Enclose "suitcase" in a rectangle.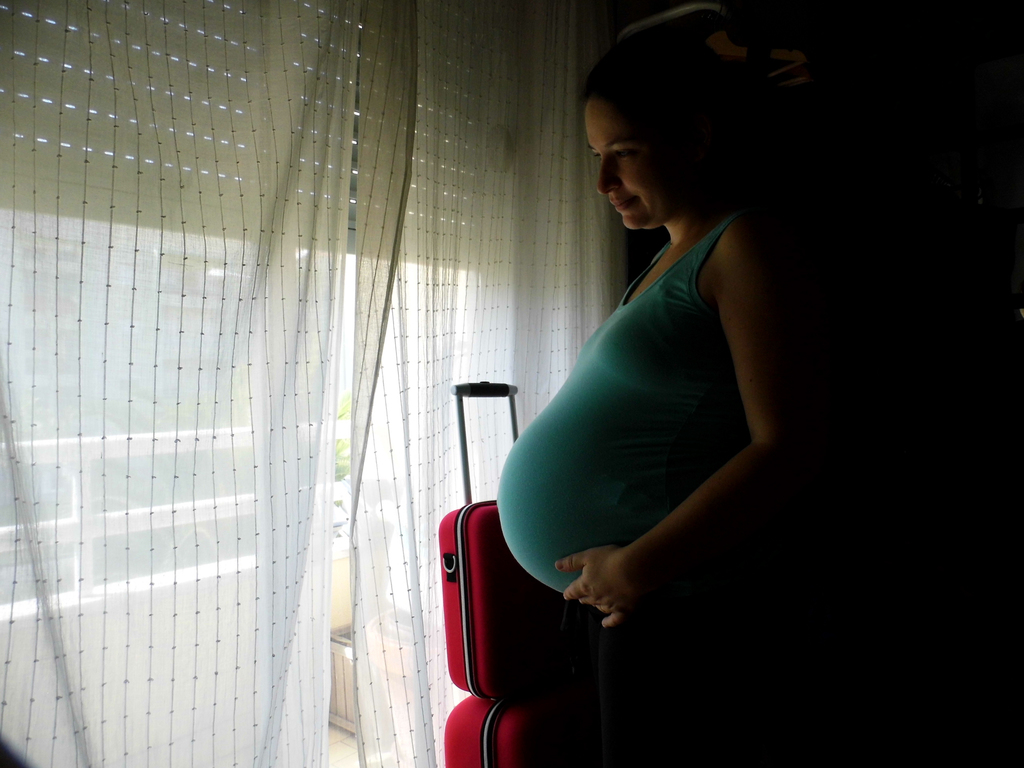
rect(440, 695, 543, 767).
